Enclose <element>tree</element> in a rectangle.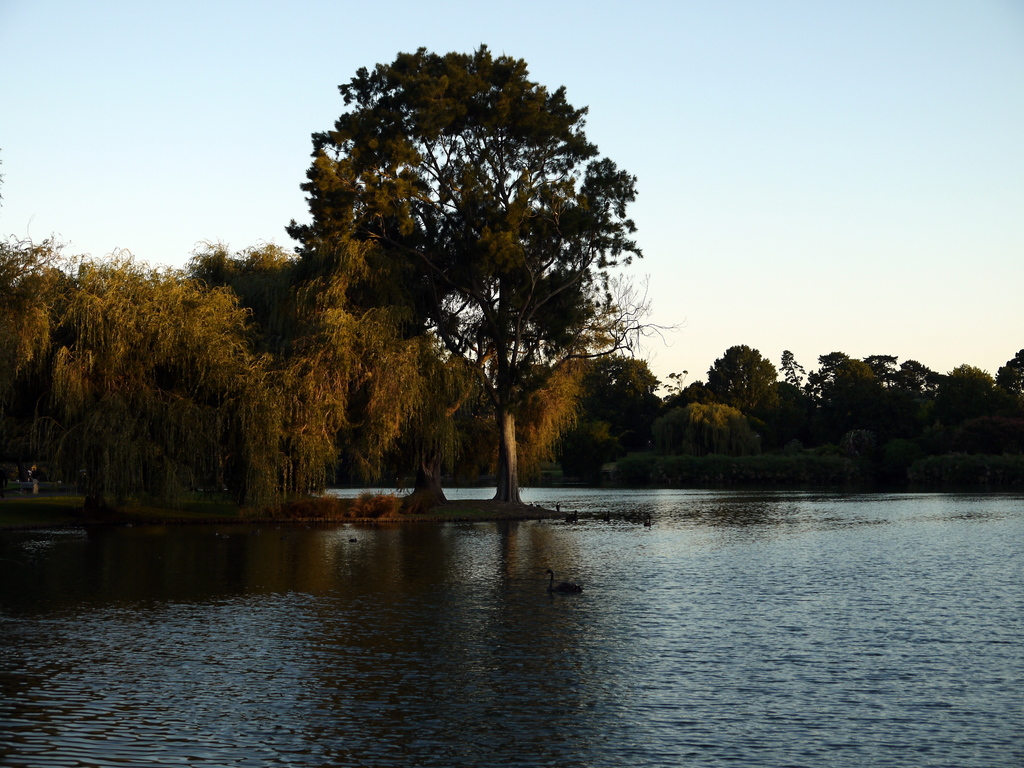
crop(990, 341, 1023, 428).
